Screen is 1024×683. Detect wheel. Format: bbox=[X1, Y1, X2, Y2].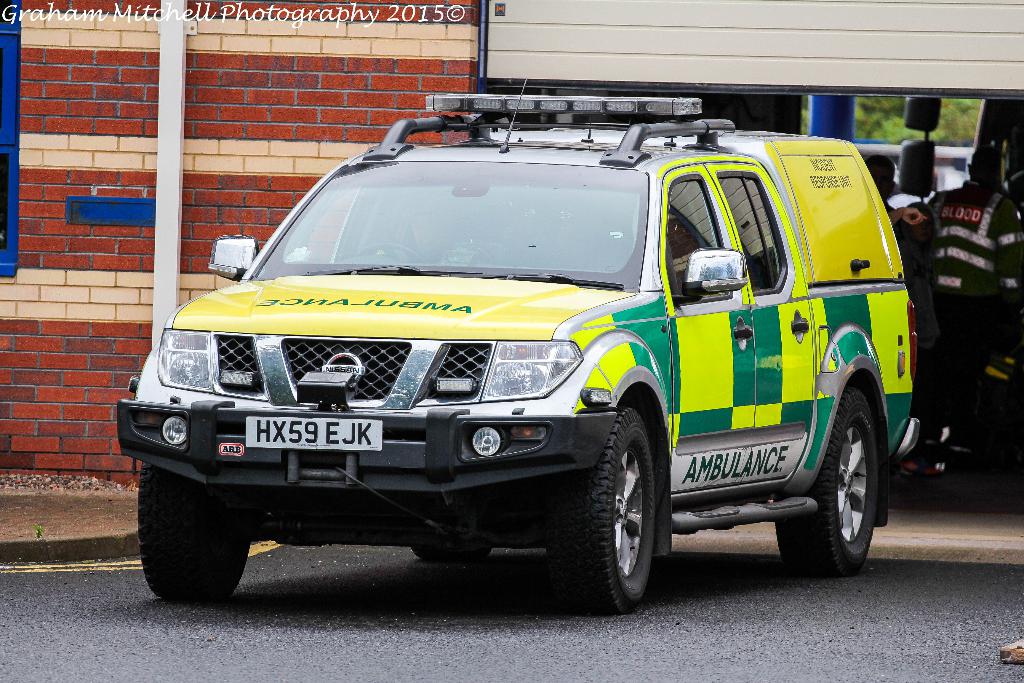
bbox=[561, 406, 680, 611].
